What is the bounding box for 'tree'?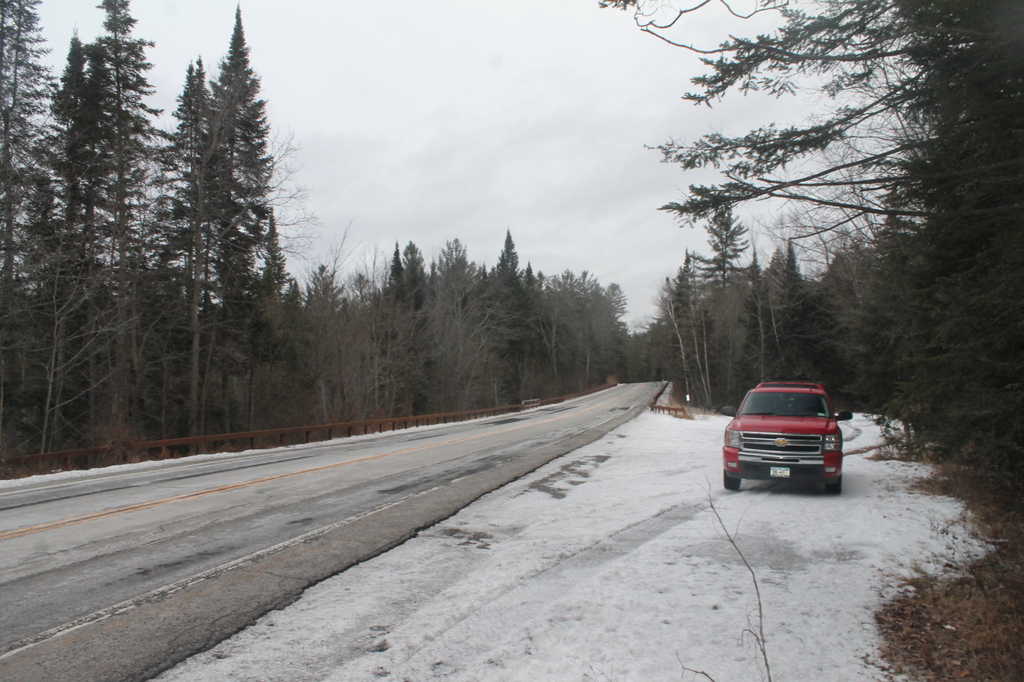
365 231 445 440.
